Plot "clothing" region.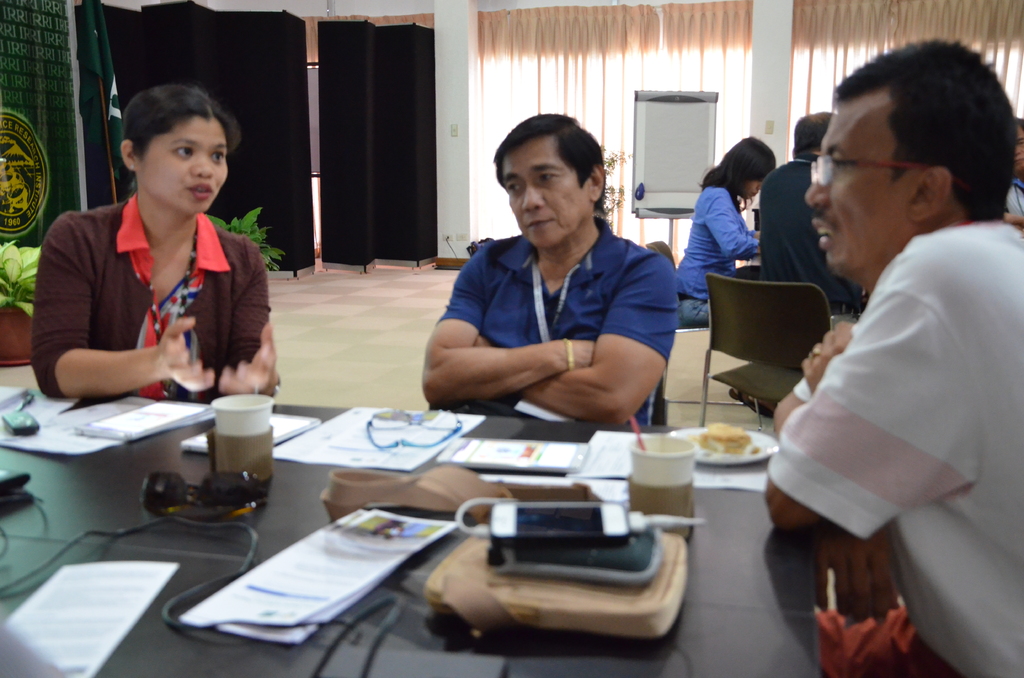
Plotted at bbox(433, 222, 683, 426).
